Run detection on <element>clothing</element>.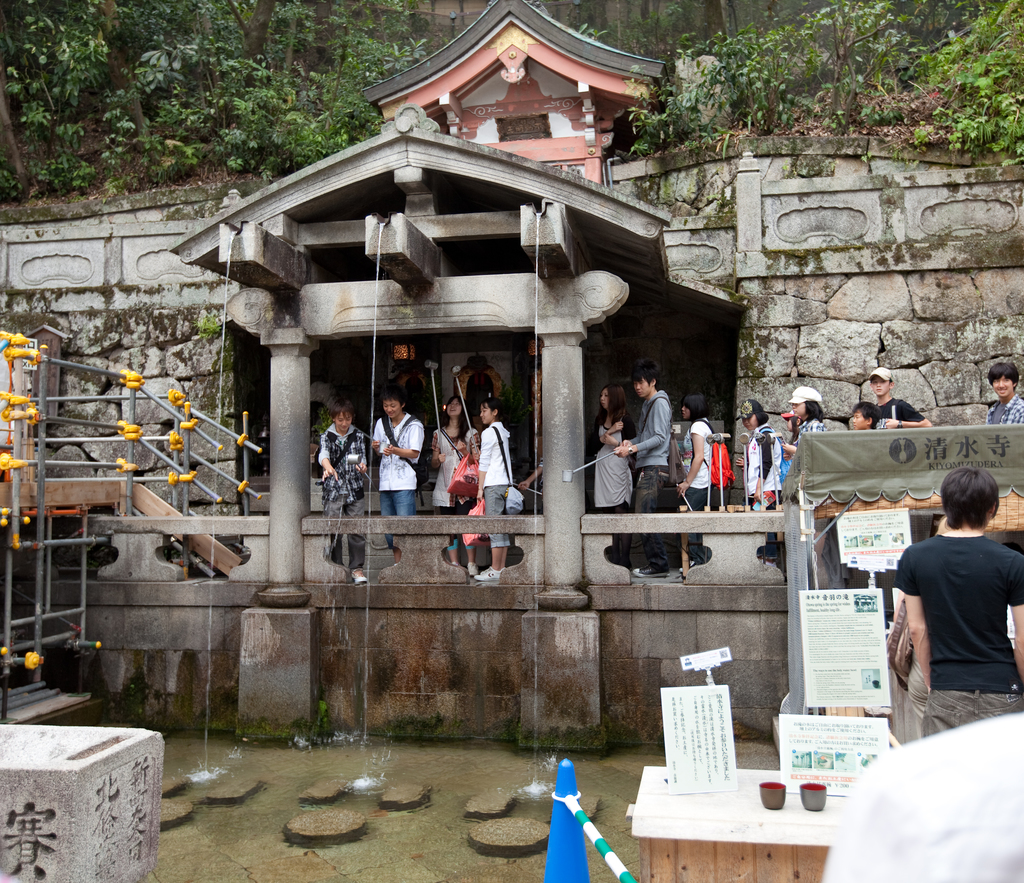
Result: <bbox>873, 398, 926, 427</bbox>.
